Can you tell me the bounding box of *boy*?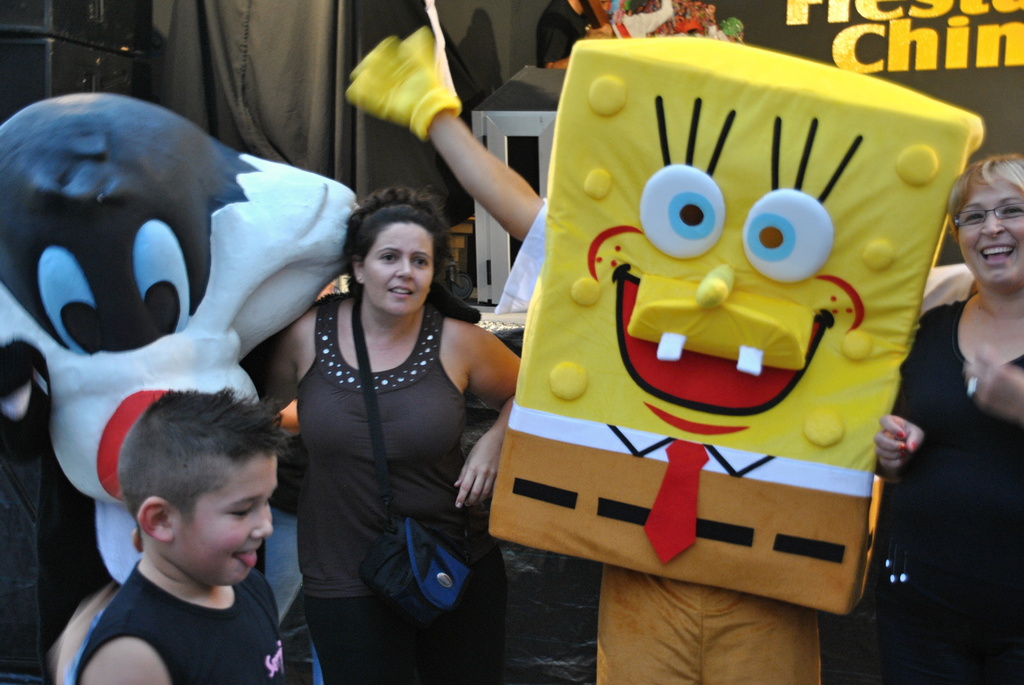
box=[69, 417, 305, 676].
